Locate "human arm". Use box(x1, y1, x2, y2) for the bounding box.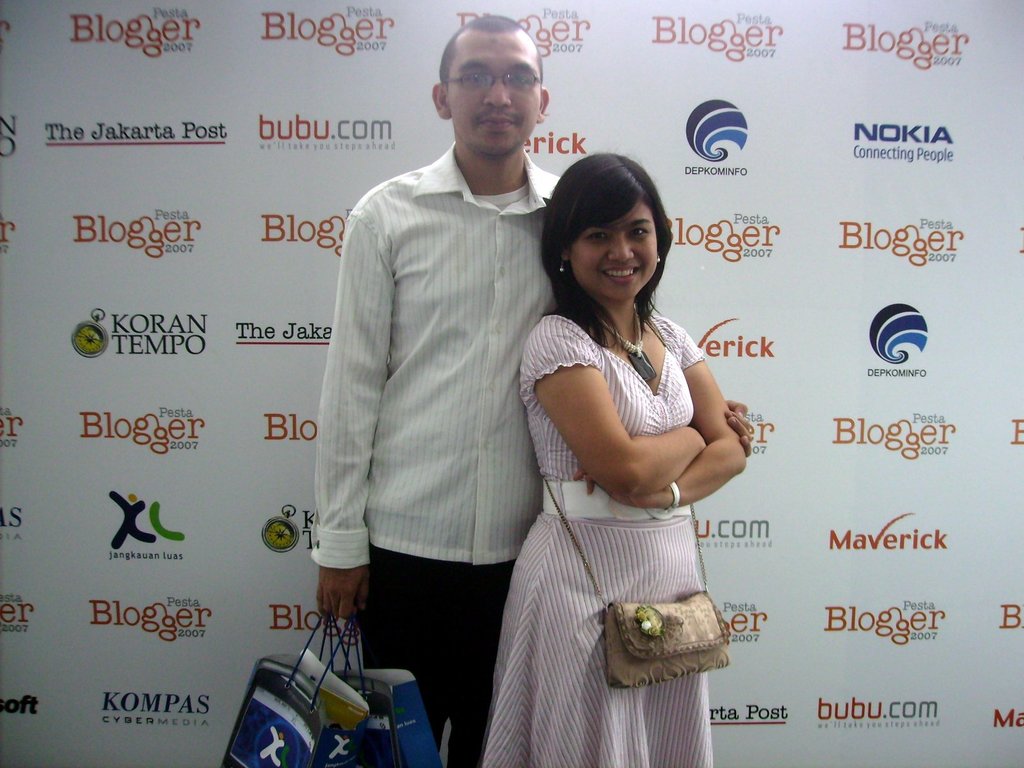
box(587, 341, 760, 516).
